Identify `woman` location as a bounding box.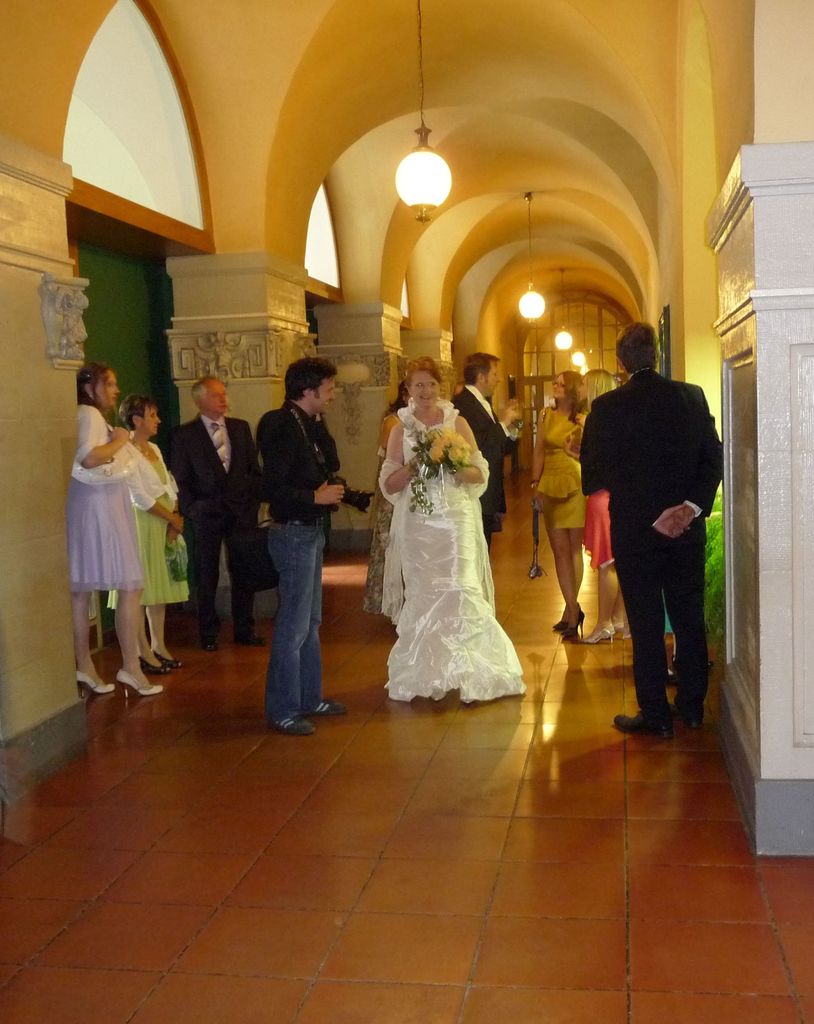
BBox(118, 394, 184, 674).
